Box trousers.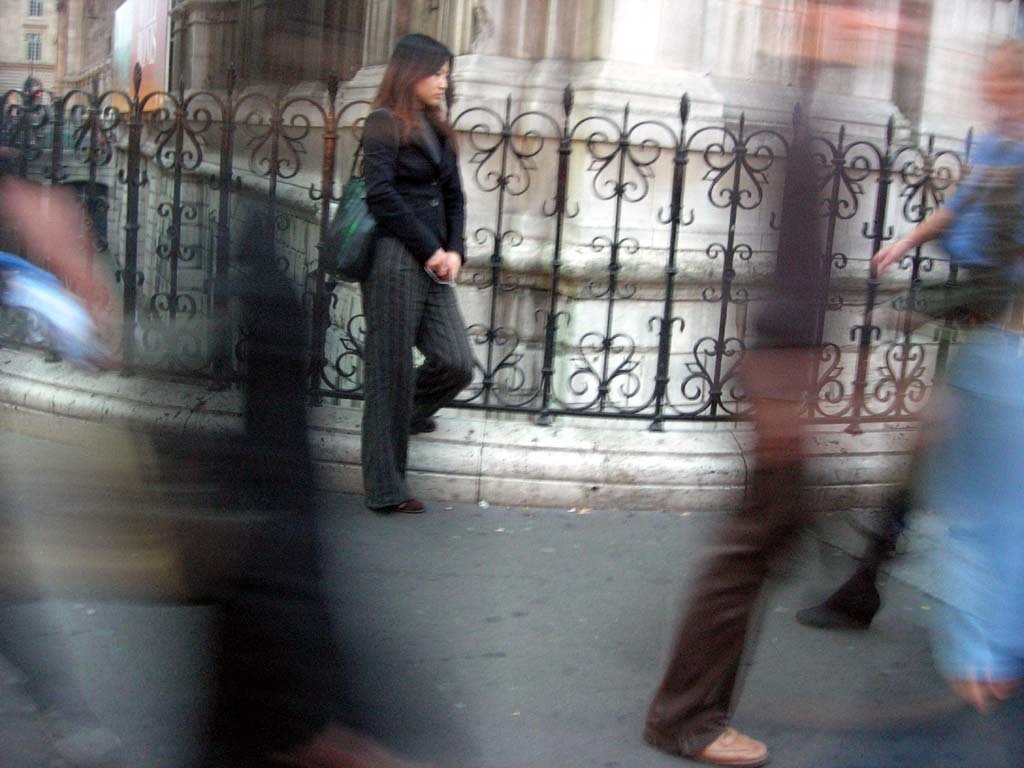
[x1=331, y1=199, x2=460, y2=504].
